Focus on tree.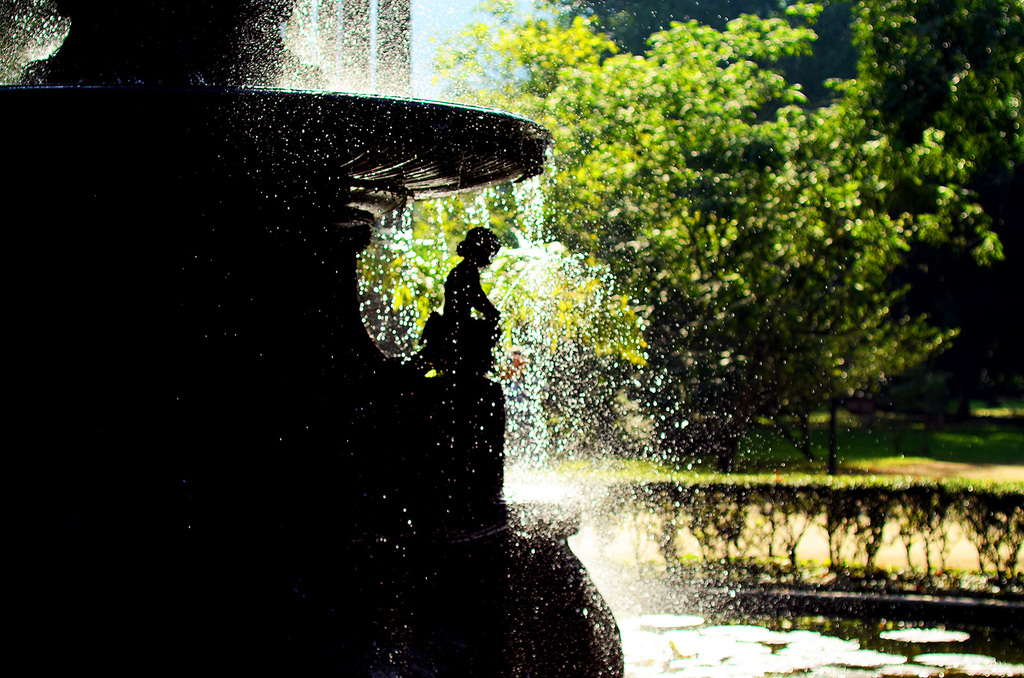
Focused at (430, 0, 1023, 472).
